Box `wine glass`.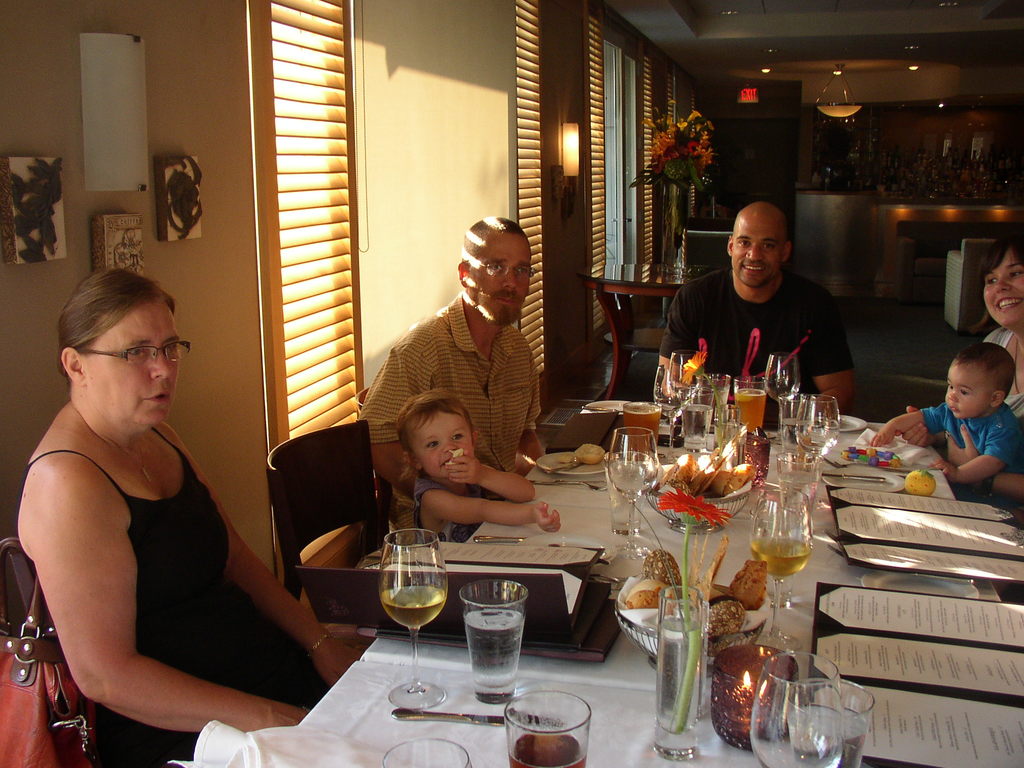
747,653,844,767.
